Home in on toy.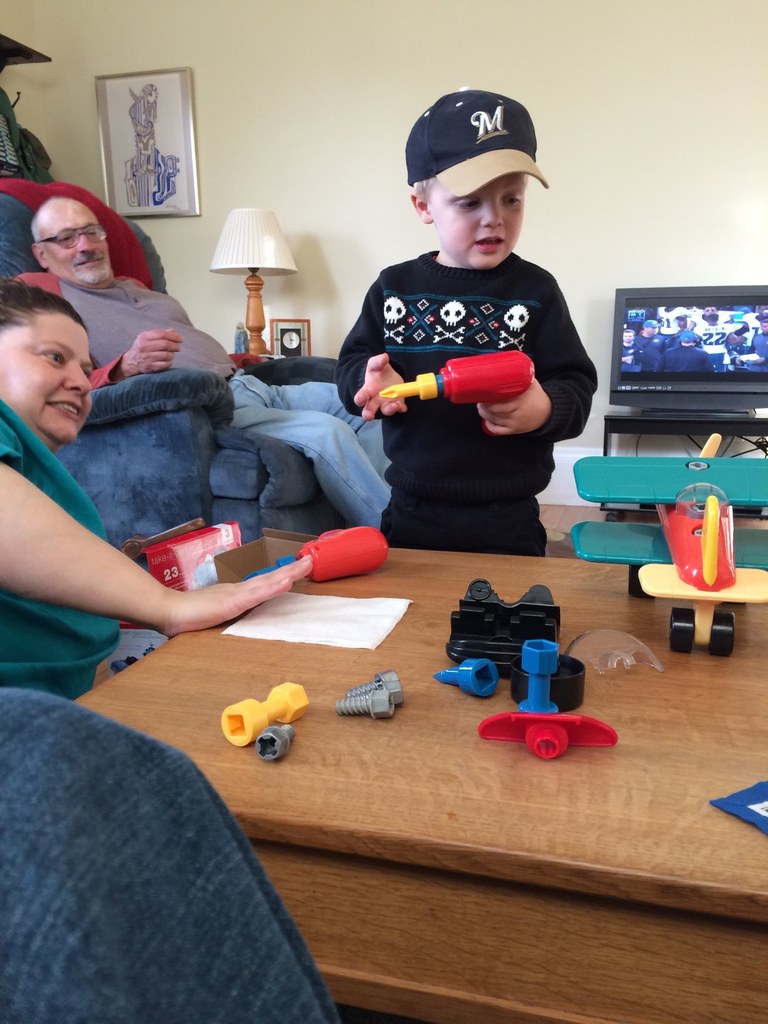
Homed in at {"left": 480, "top": 713, "right": 614, "bottom": 760}.
